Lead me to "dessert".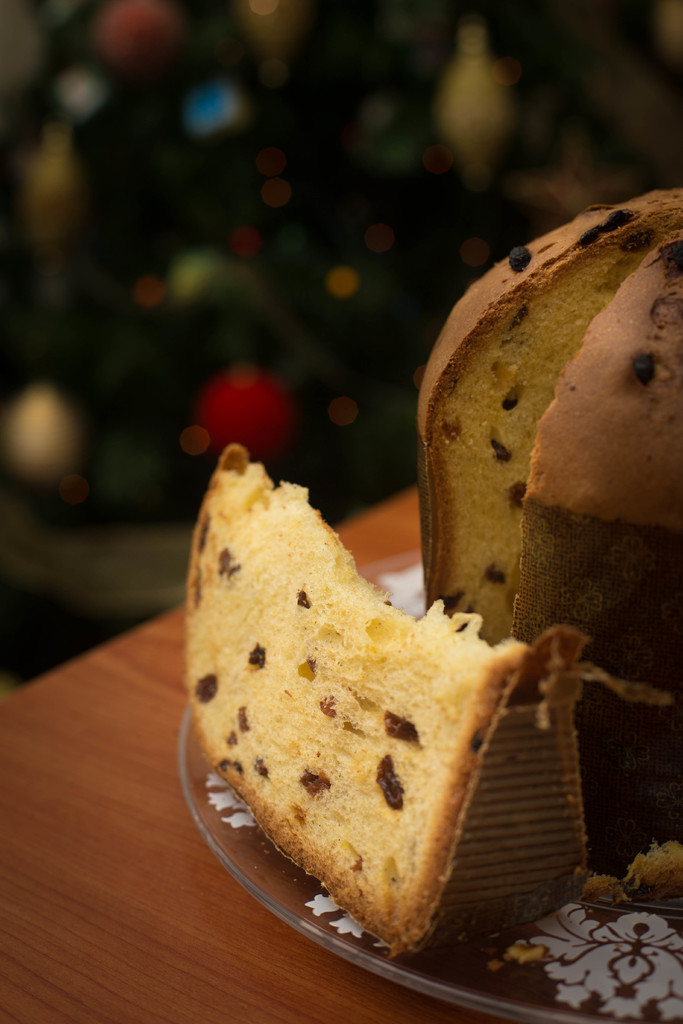
Lead to l=420, t=190, r=682, b=899.
